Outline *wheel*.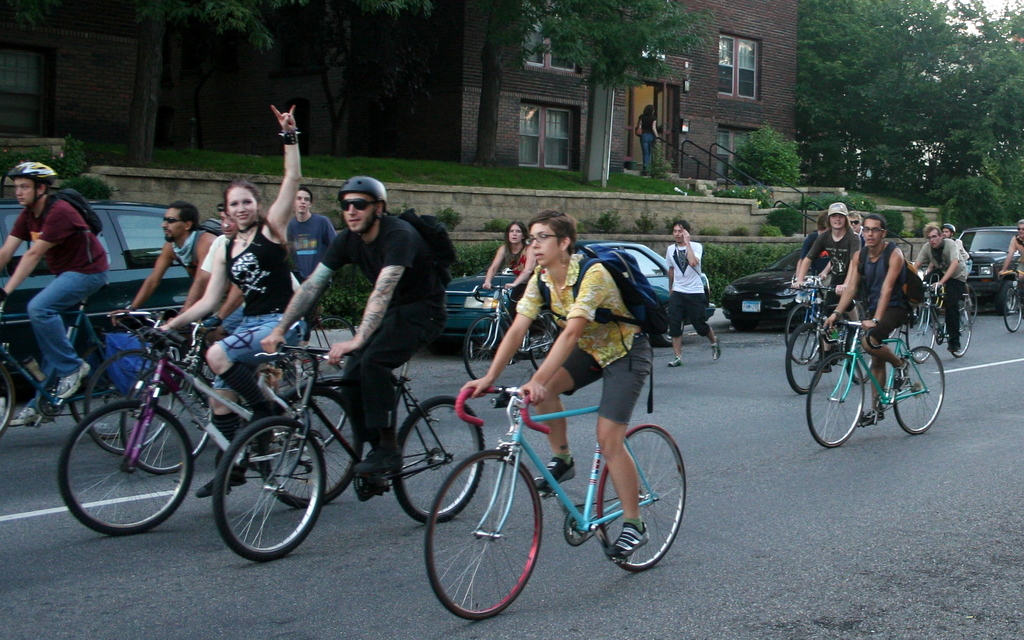
Outline: (653,304,682,347).
